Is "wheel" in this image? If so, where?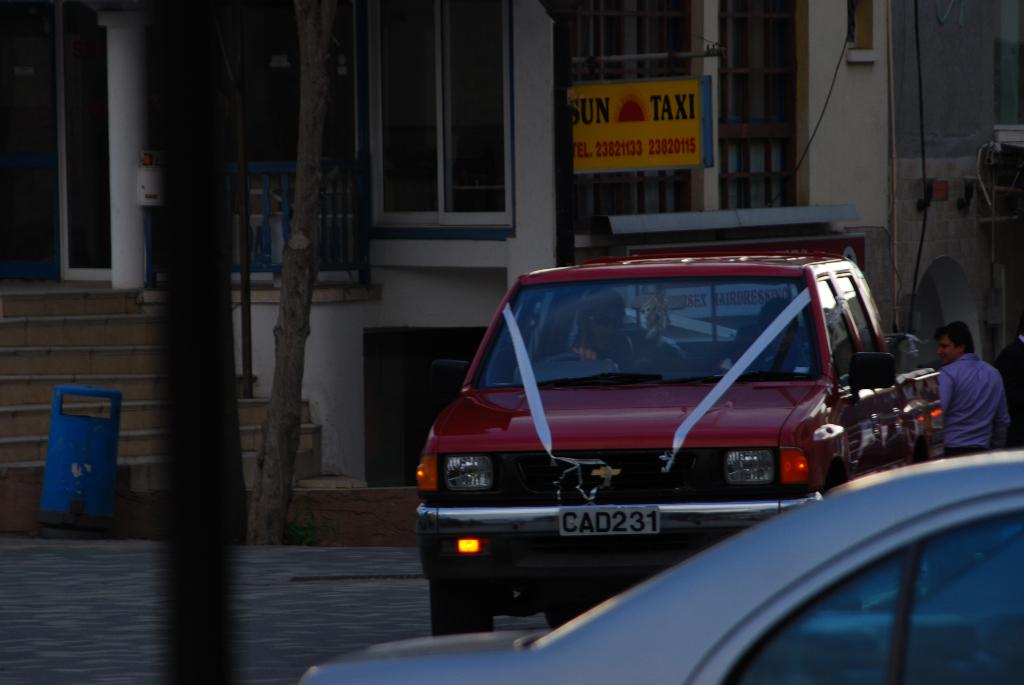
Yes, at l=427, t=576, r=503, b=642.
